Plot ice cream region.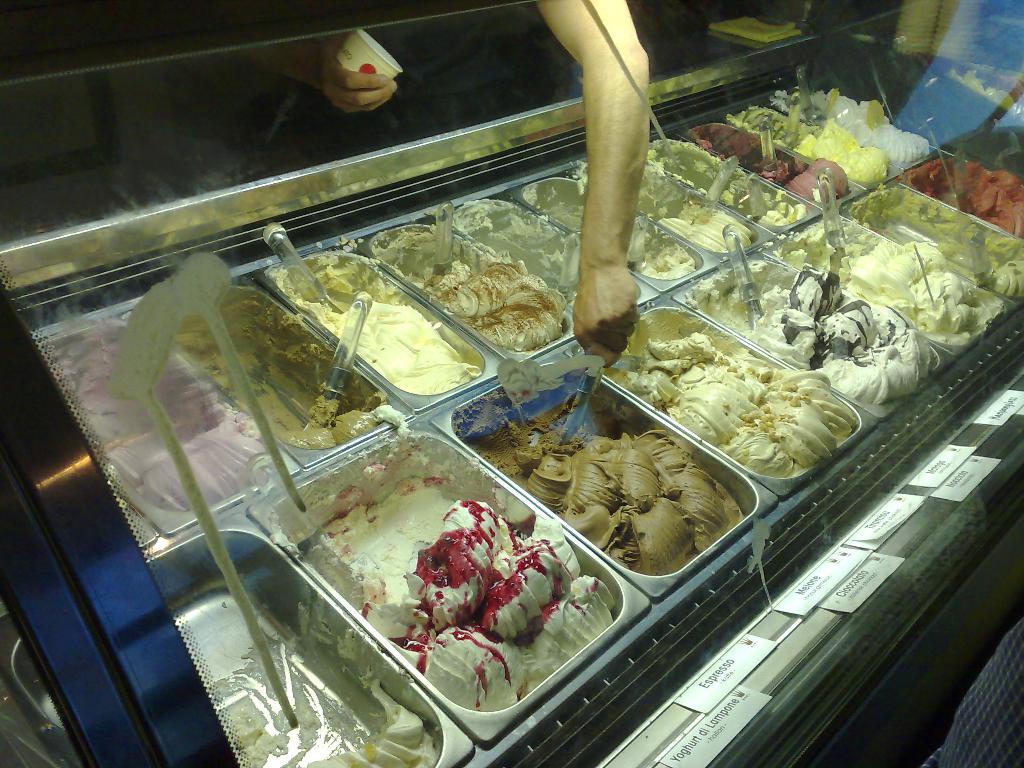
Plotted at {"left": 778, "top": 216, "right": 1002, "bottom": 358}.
